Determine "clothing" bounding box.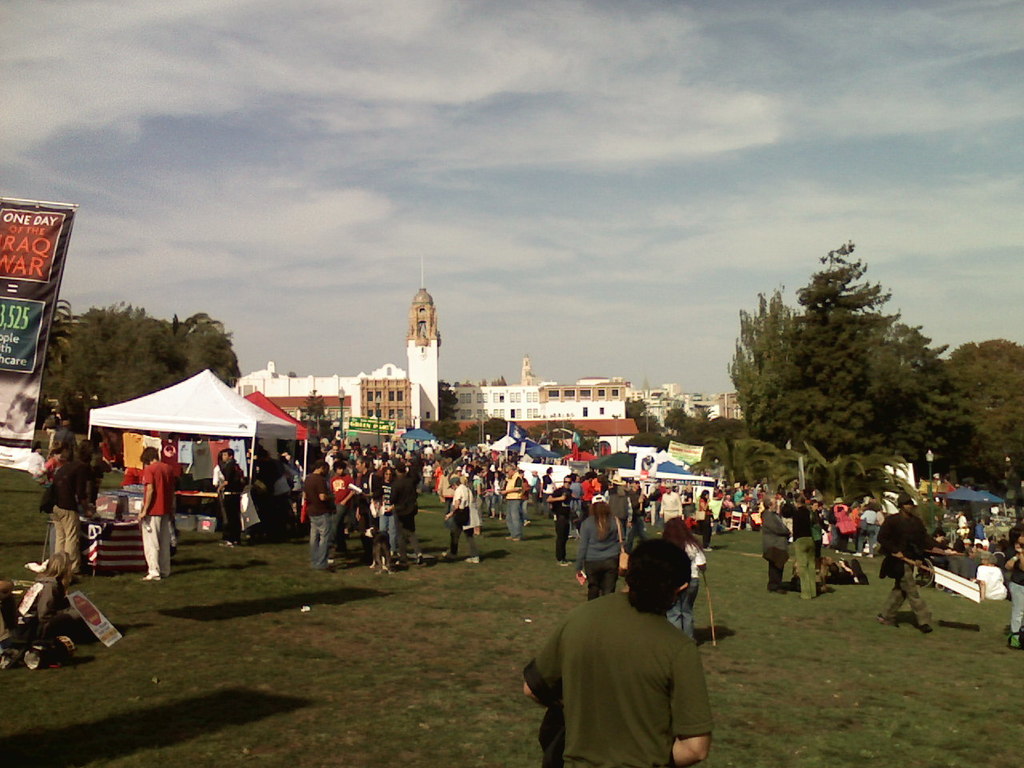
Determined: box(221, 494, 247, 538).
